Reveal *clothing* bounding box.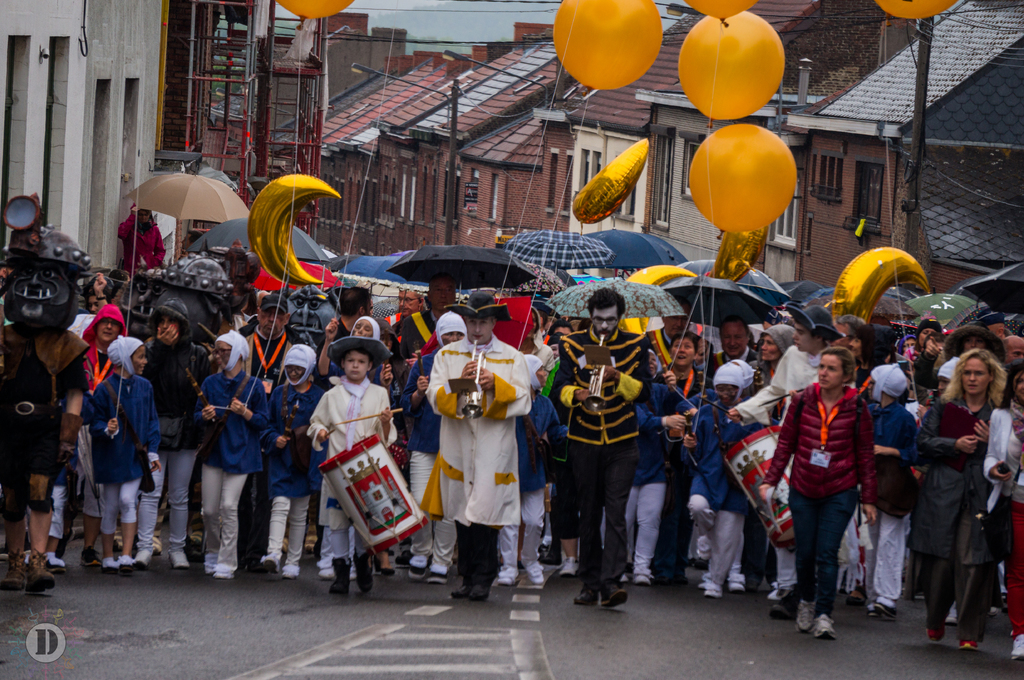
Revealed: bbox=[136, 333, 217, 550].
